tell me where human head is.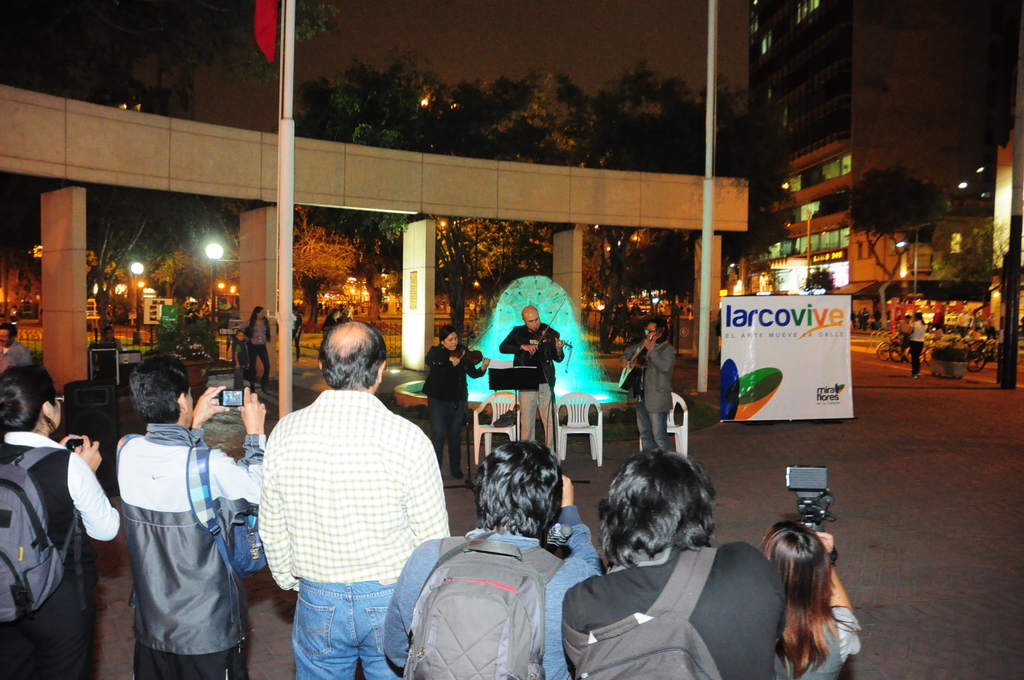
human head is at bbox(437, 324, 460, 349).
